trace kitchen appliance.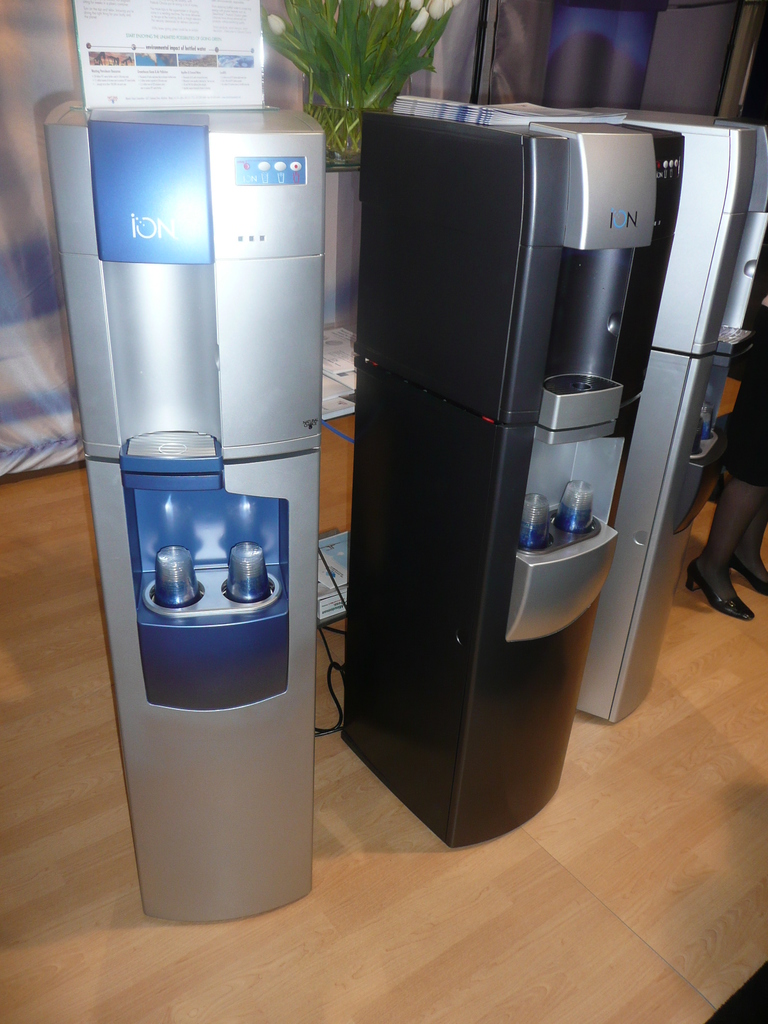
Traced to 359 108 653 843.
